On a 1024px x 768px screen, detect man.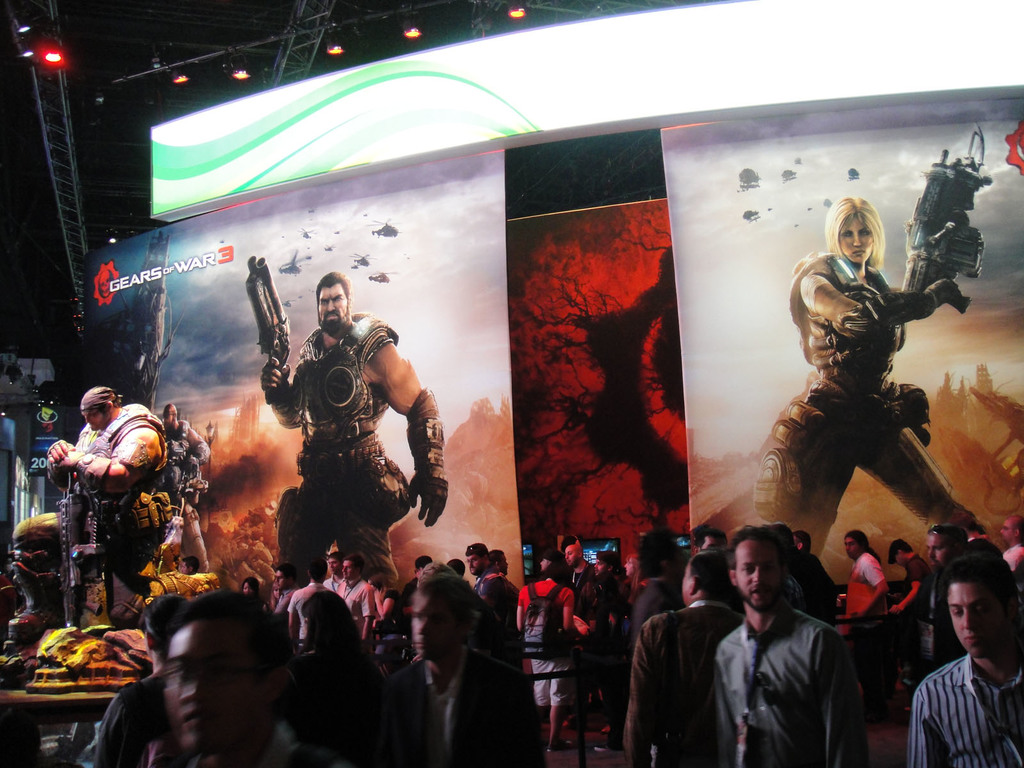
rect(894, 569, 1023, 767).
